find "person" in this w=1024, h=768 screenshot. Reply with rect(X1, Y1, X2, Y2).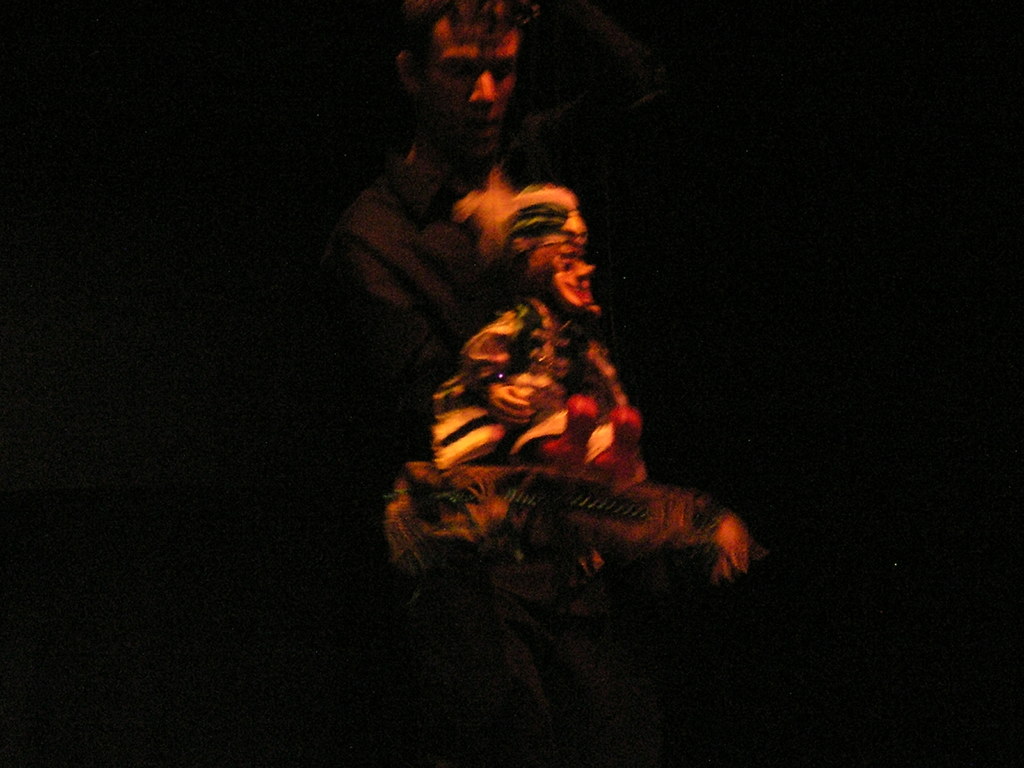
rect(335, 0, 536, 450).
